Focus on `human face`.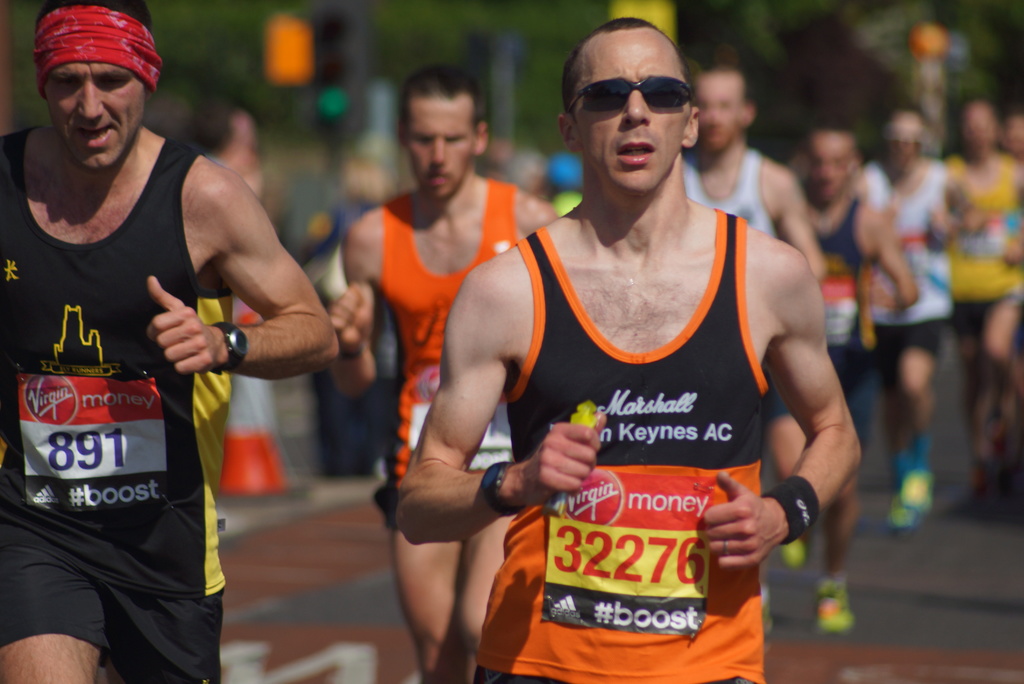
Focused at bbox(408, 92, 470, 199).
